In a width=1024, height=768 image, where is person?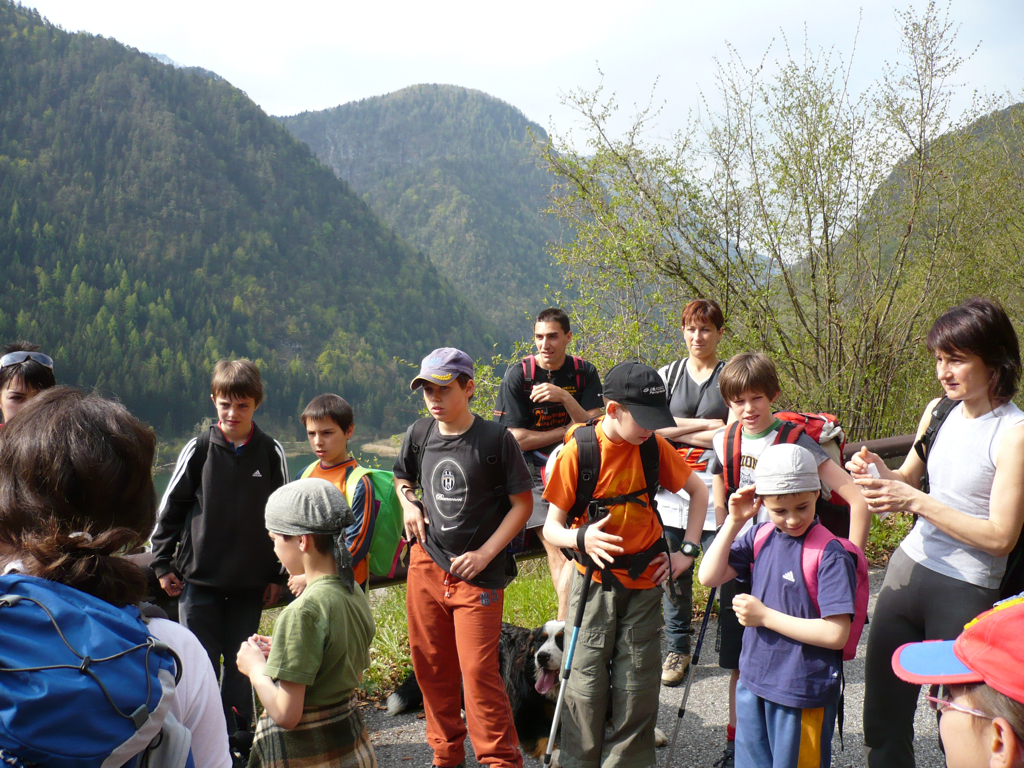
crop(932, 585, 1023, 767).
